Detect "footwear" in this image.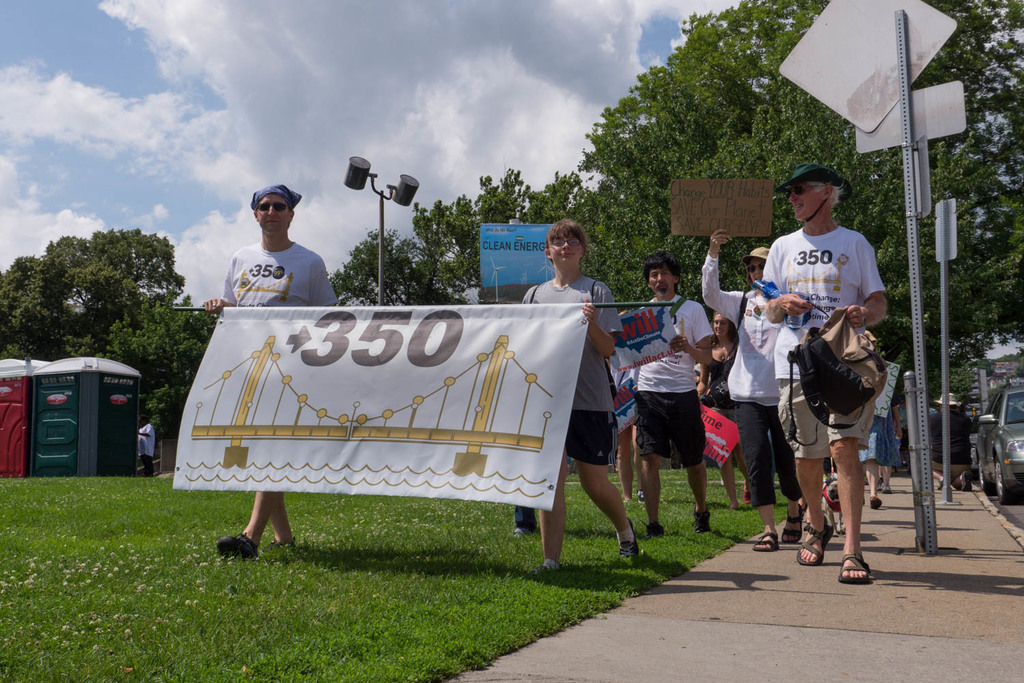
Detection: left=617, top=515, right=638, bottom=560.
